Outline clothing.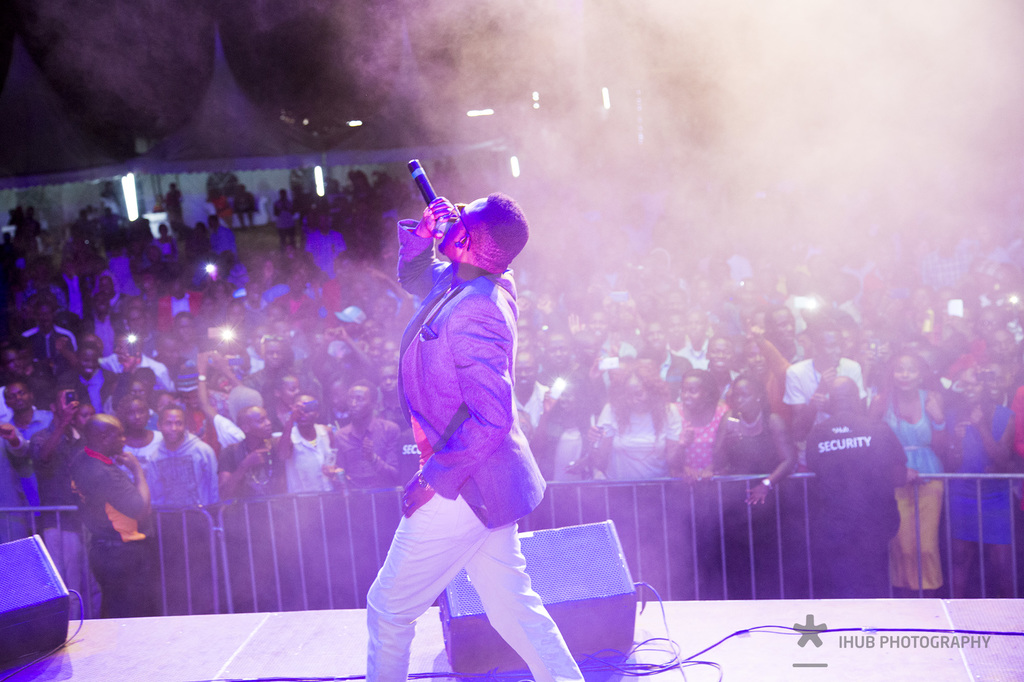
Outline: box=[878, 391, 953, 599].
